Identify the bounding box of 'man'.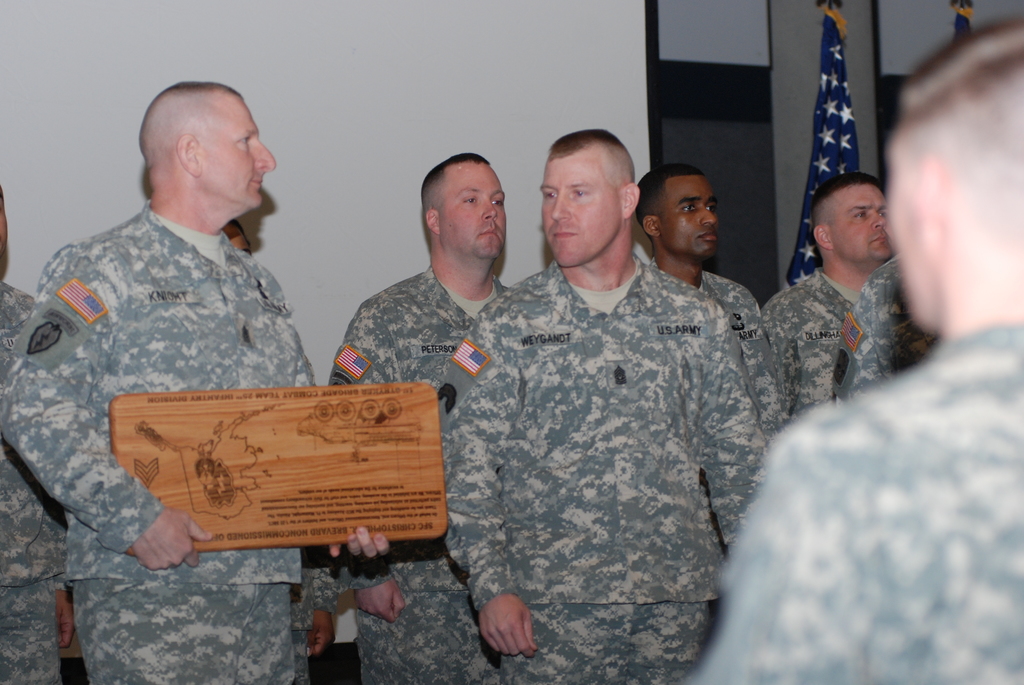
bbox=(760, 177, 895, 416).
